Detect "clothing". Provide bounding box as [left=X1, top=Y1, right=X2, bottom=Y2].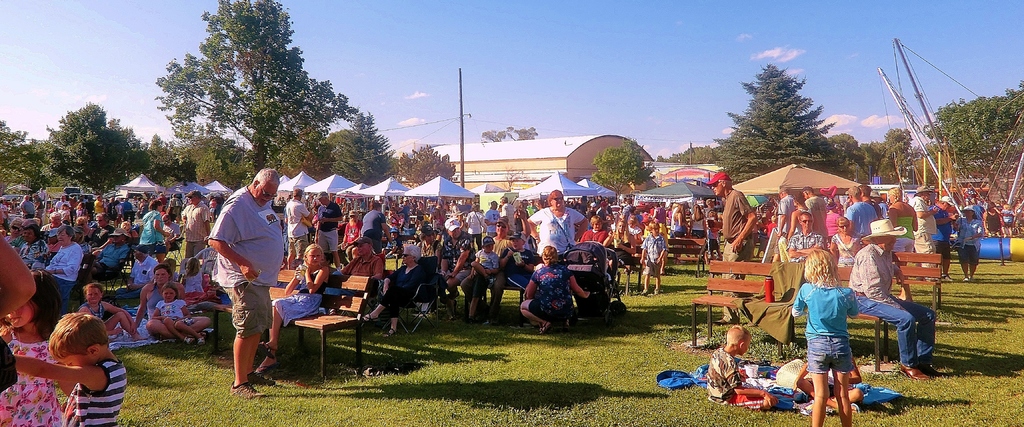
[left=82, top=305, right=104, bottom=328].
